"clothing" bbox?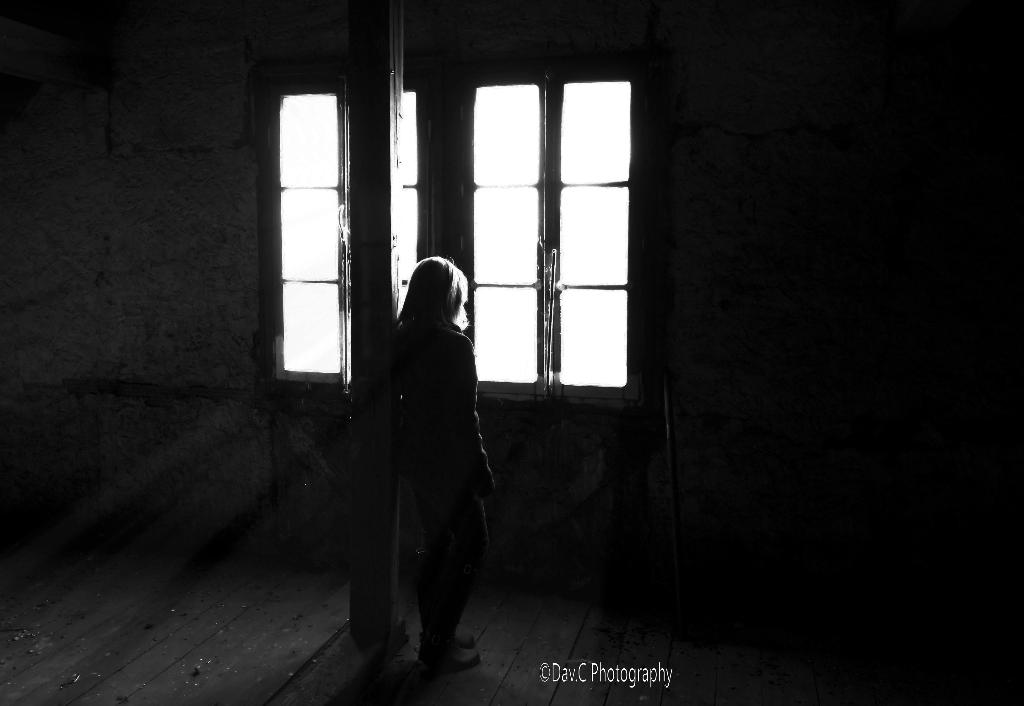
bbox=[342, 275, 494, 645]
